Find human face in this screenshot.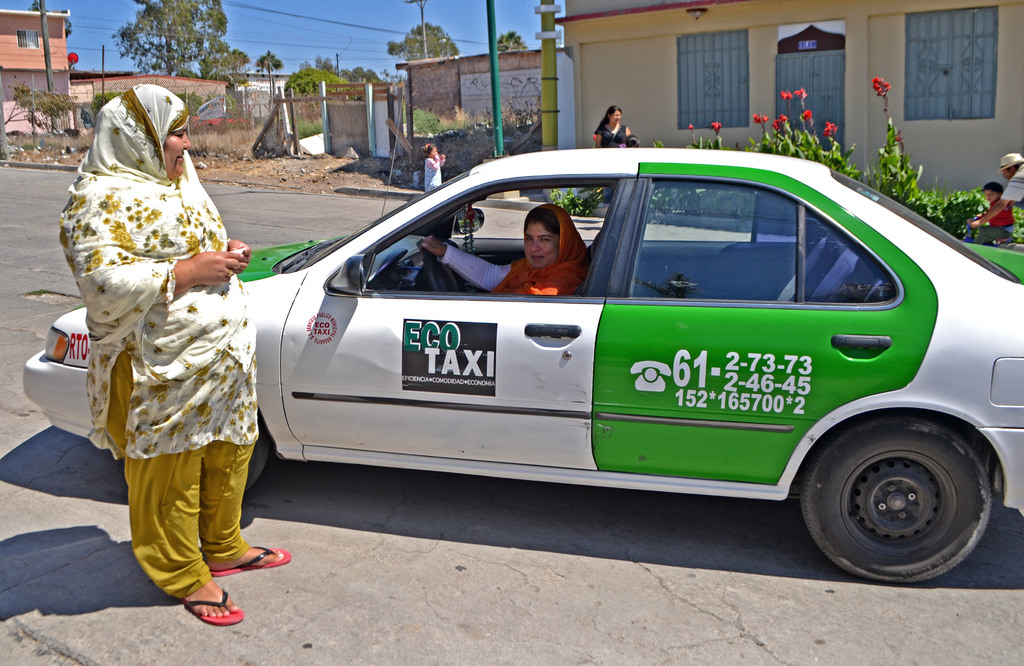
The bounding box for human face is bbox=(166, 121, 192, 180).
